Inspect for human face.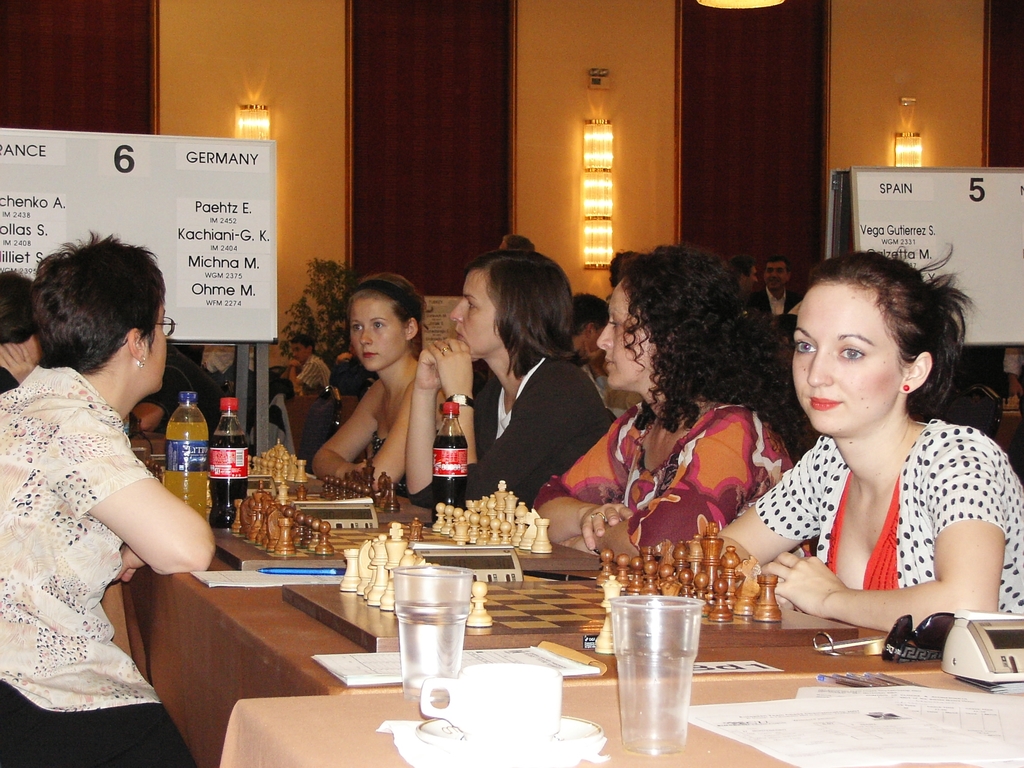
Inspection: left=596, top=278, right=656, bottom=387.
